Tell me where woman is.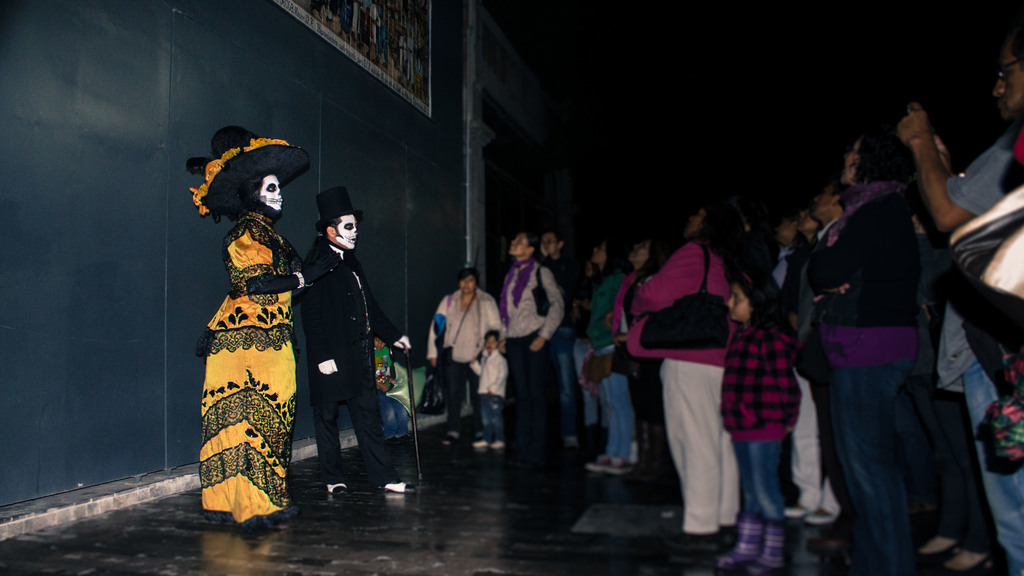
woman is at [802, 120, 918, 575].
